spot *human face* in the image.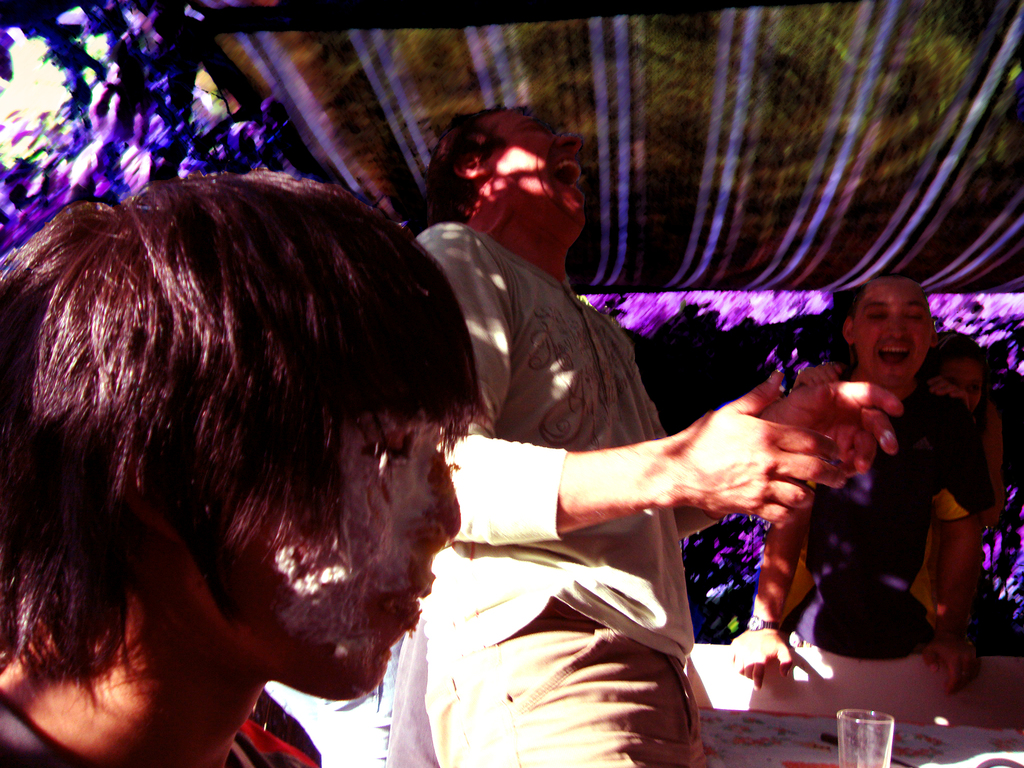
*human face* found at bbox=[858, 278, 936, 383].
